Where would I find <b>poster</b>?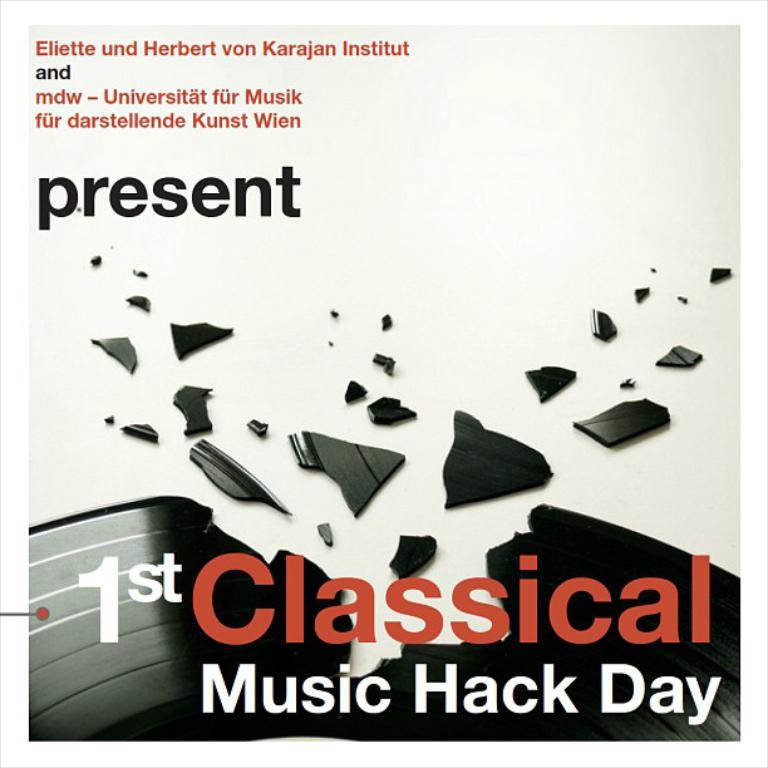
At (0, 0, 767, 767).
